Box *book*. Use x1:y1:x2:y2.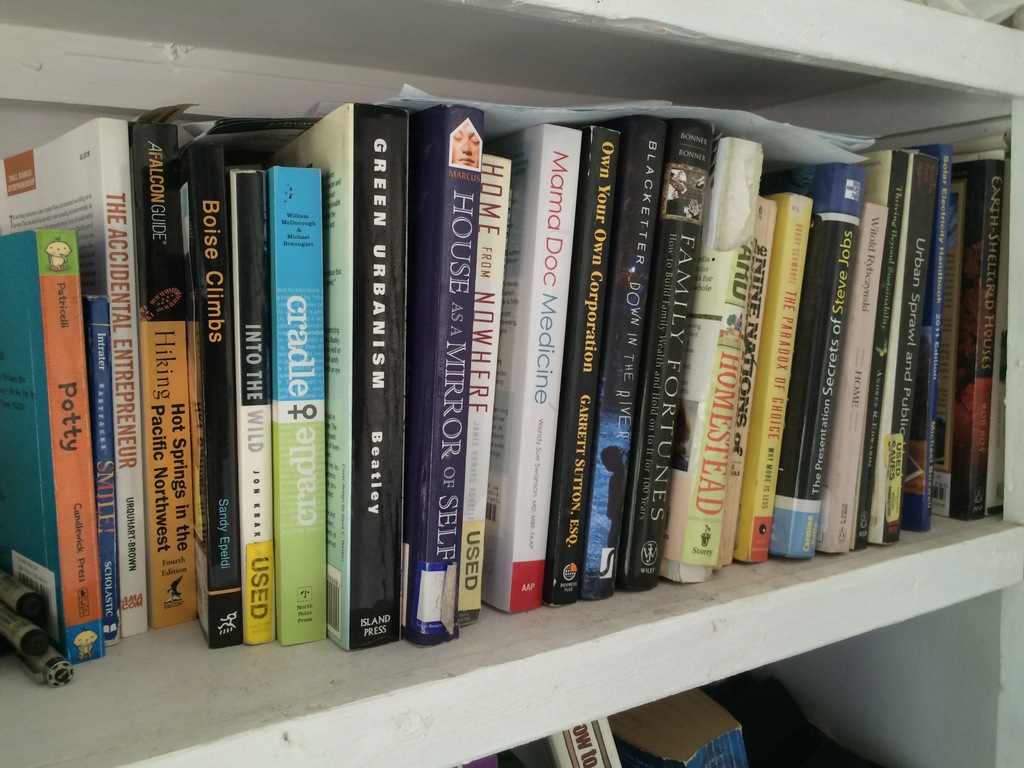
703:197:778:574.
